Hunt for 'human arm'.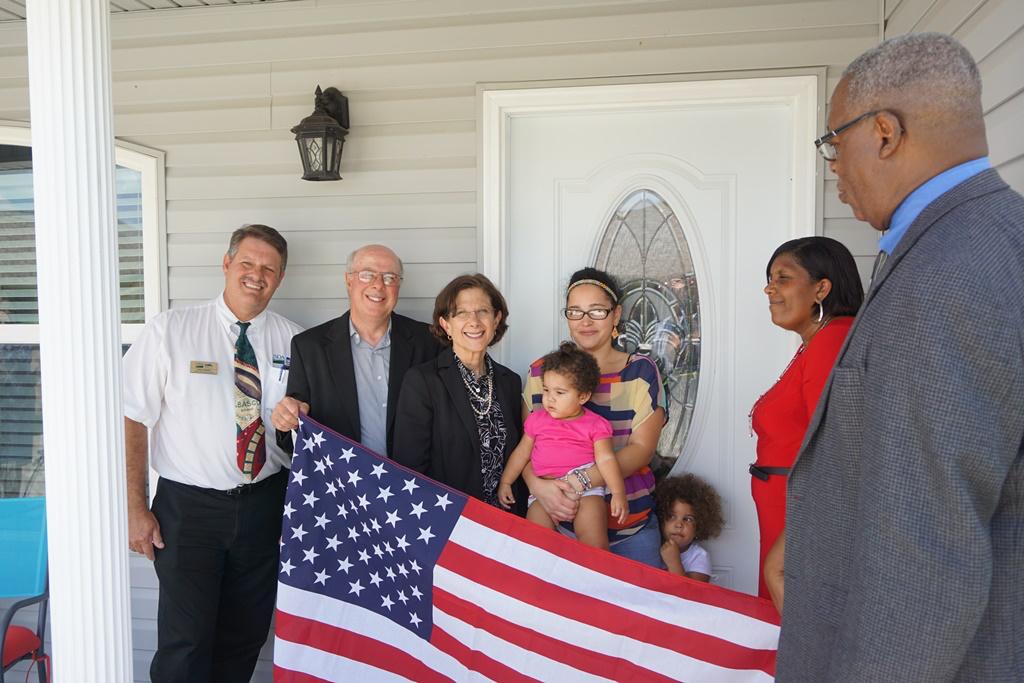
Hunted down at bbox=(587, 413, 630, 526).
